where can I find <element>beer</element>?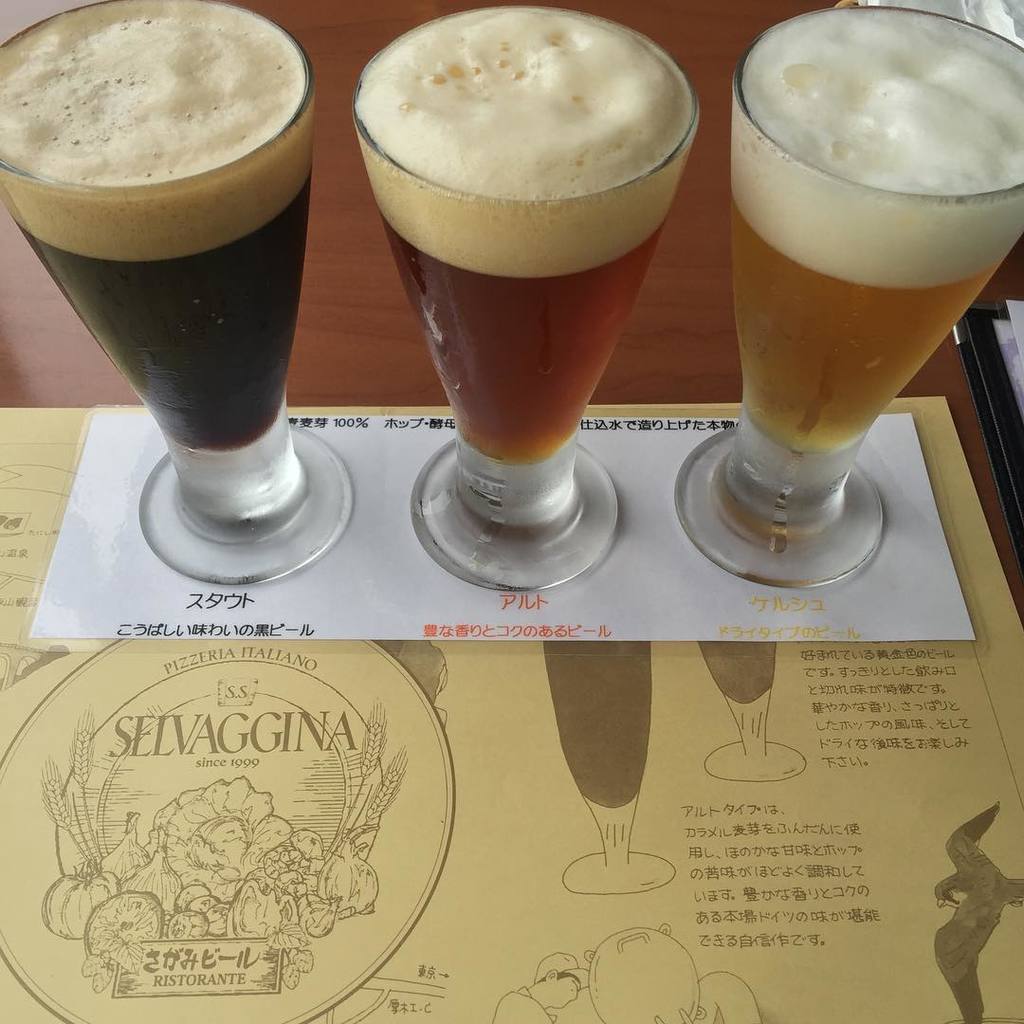
You can find it at box(731, 4, 1023, 455).
